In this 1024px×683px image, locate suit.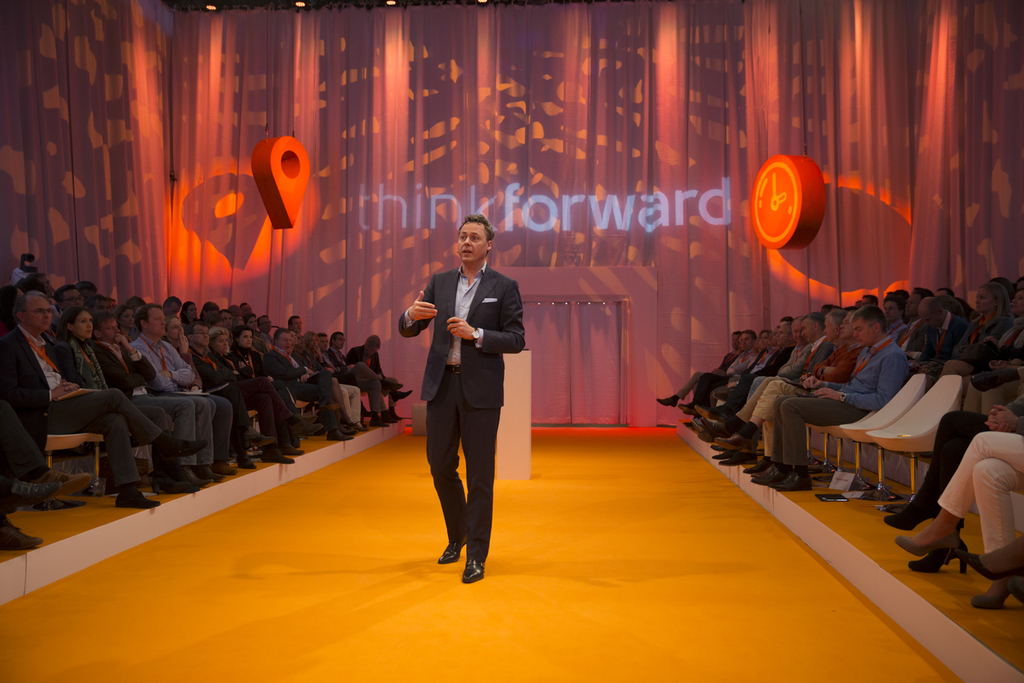
Bounding box: x1=97 y1=340 x2=158 y2=397.
